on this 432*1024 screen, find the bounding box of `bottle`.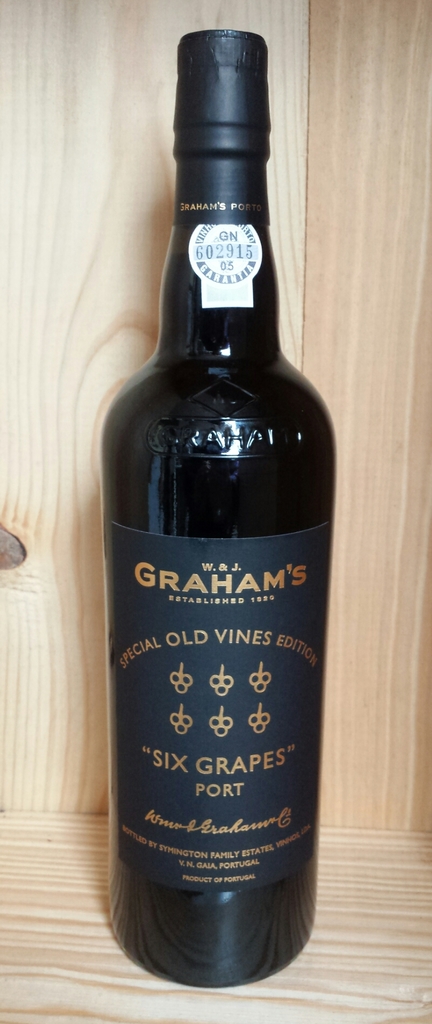
Bounding box: detection(103, 52, 327, 959).
